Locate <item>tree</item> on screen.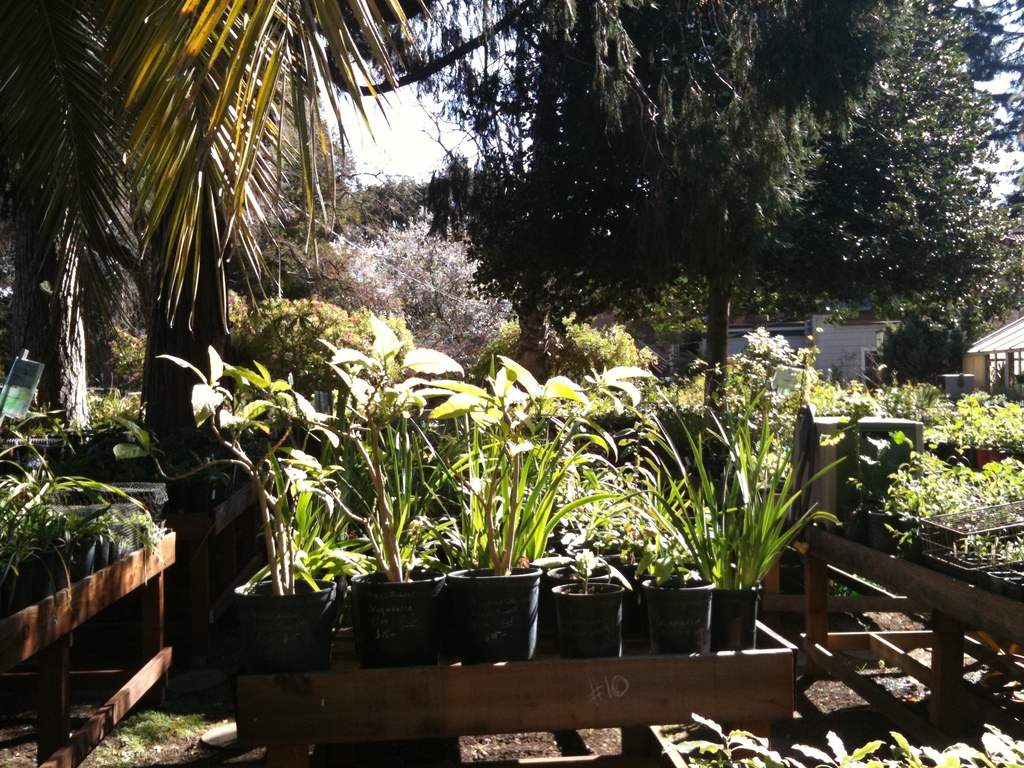
On screen at 425, 0, 1023, 410.
